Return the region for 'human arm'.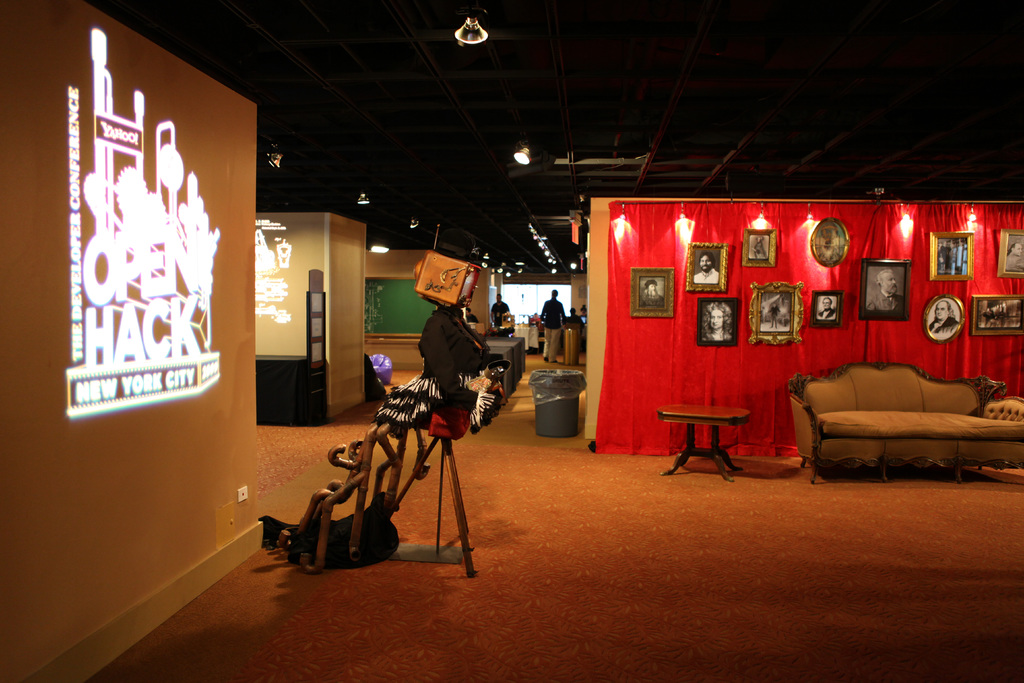
pyautogui.locateOnScreen(427, 320, 479, 418).
